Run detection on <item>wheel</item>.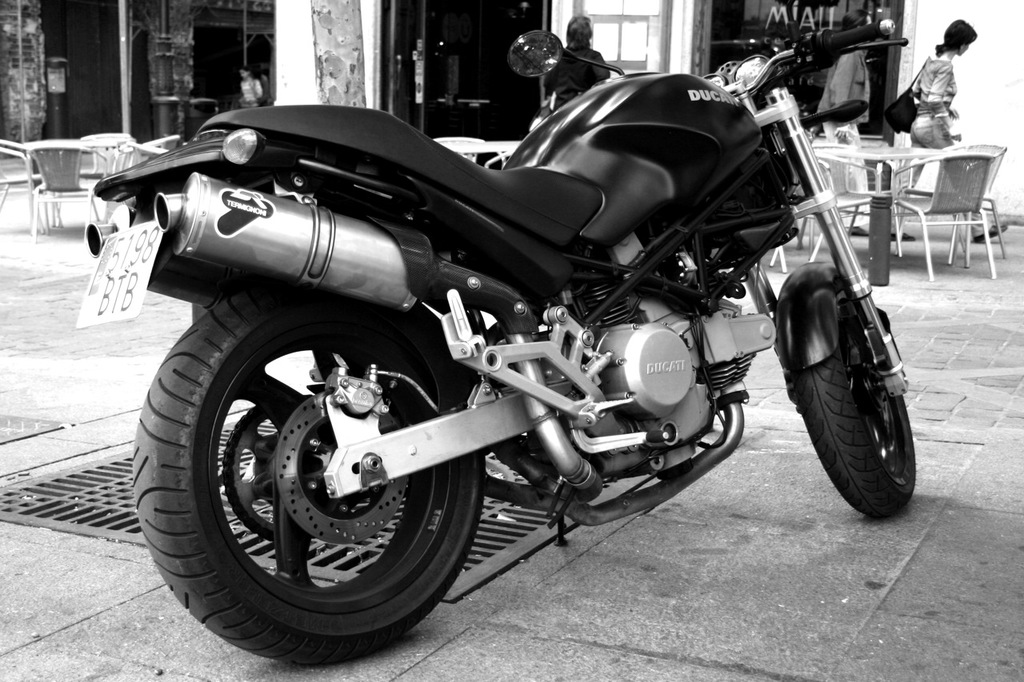
Result: select_region(146, 307, 470, 660).
